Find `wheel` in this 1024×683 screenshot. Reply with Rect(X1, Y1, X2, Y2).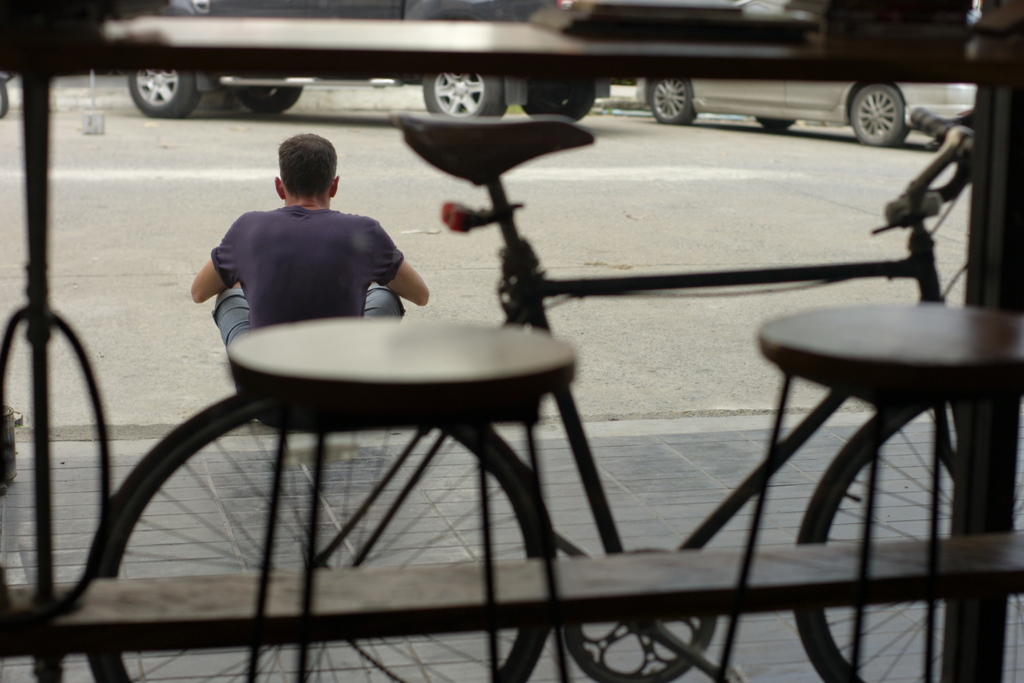
Rect(645, 68, 701, 126).
